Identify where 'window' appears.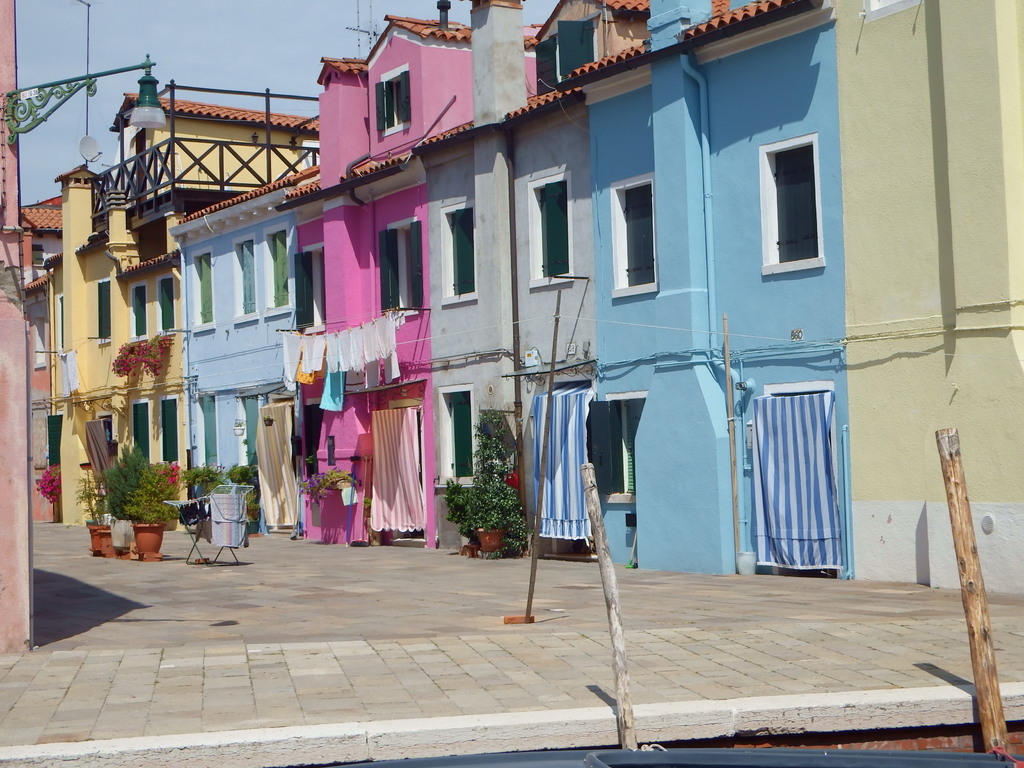
Appears at BBox(769, 131, 834, 269).
